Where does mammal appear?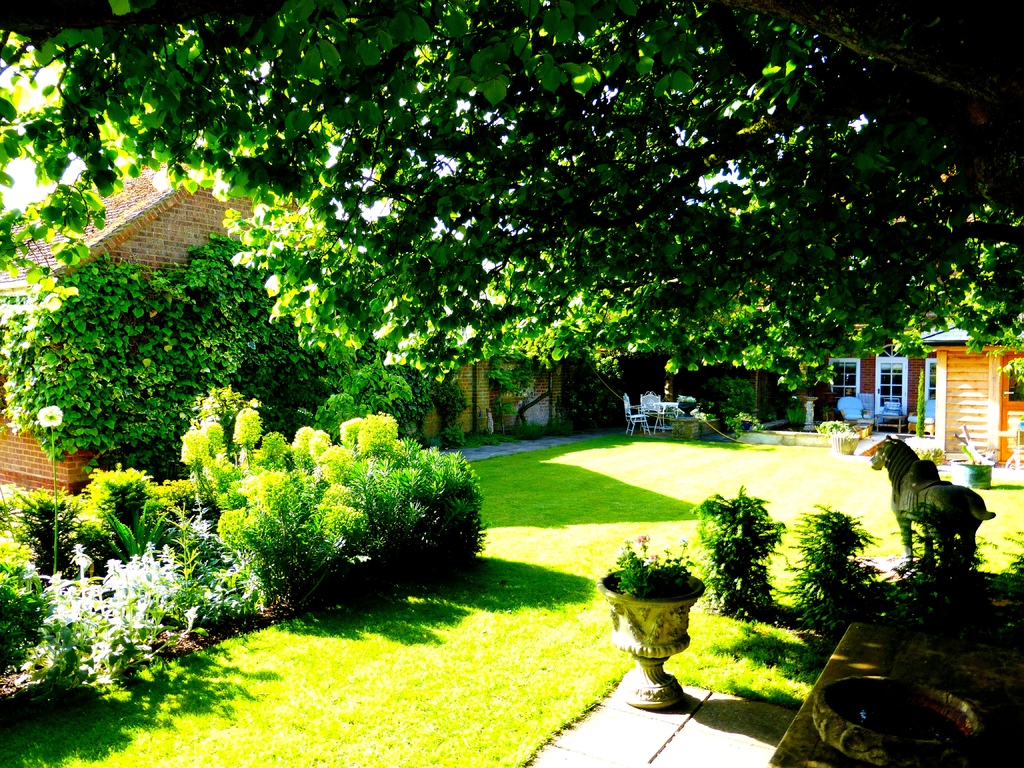
Appears at x1=875, y1=432, x2=995, y2=569.
